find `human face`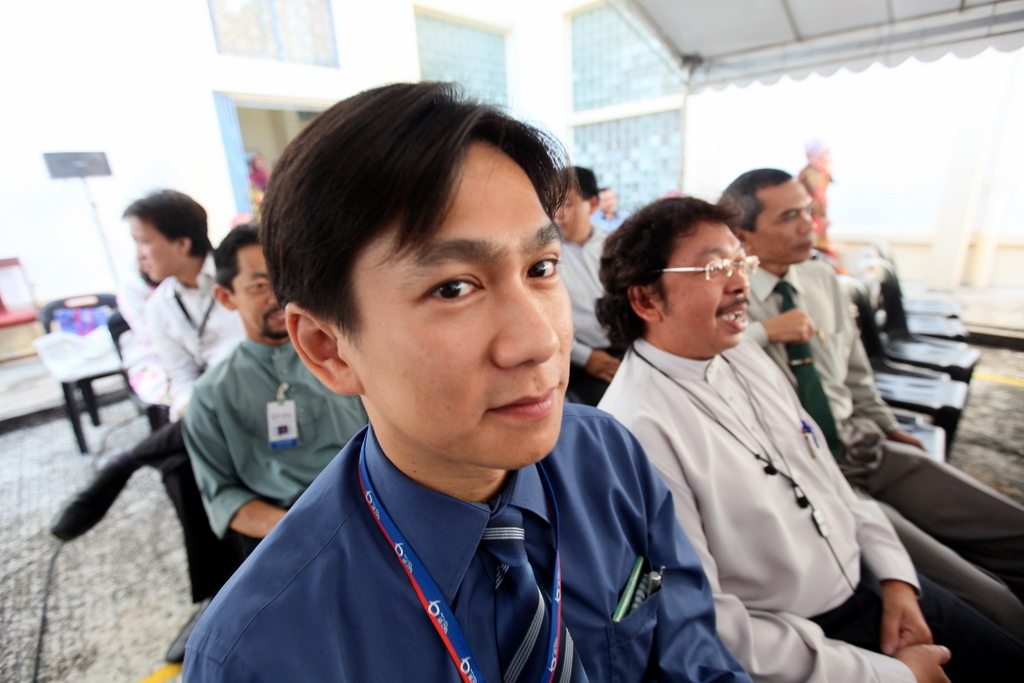
BBox(219, 243, 296, 341)
